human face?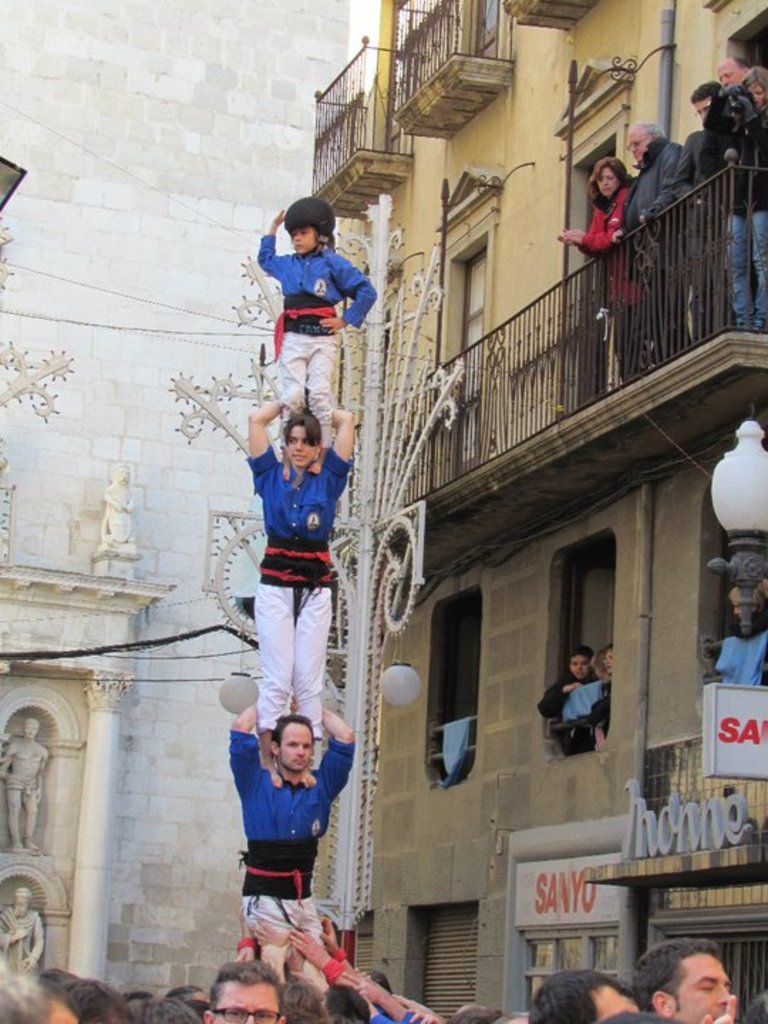
l=573, t=658, r=589, b=681
